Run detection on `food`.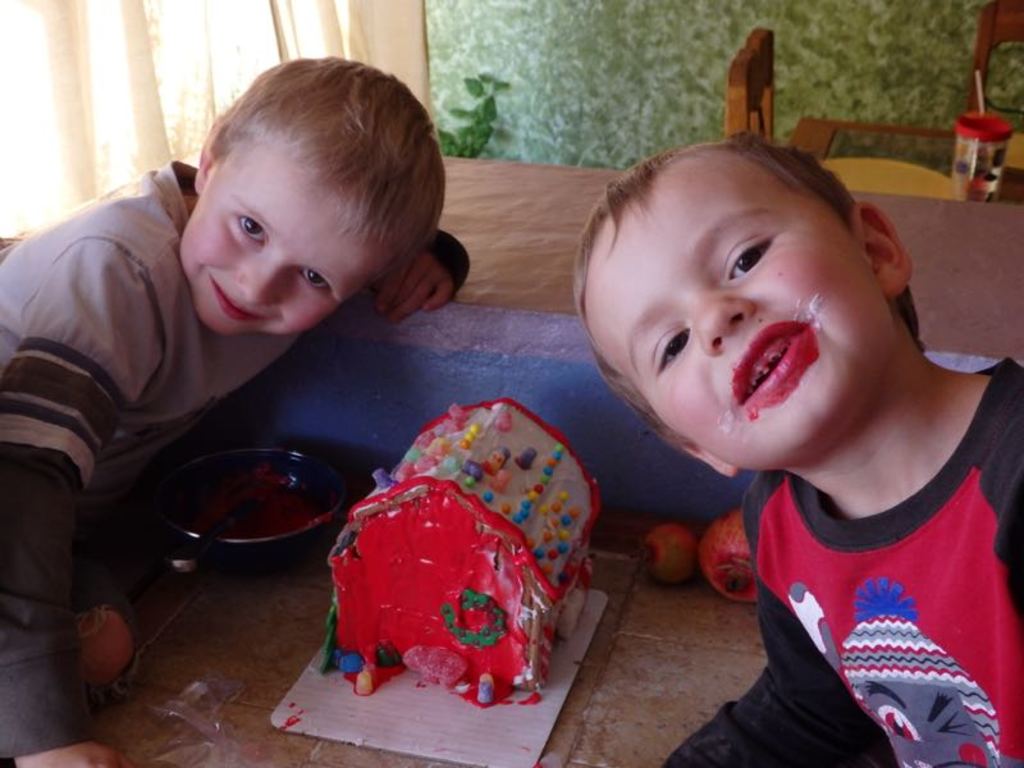
Result: <bbox>639, 520, 698, 590</bbox>.
